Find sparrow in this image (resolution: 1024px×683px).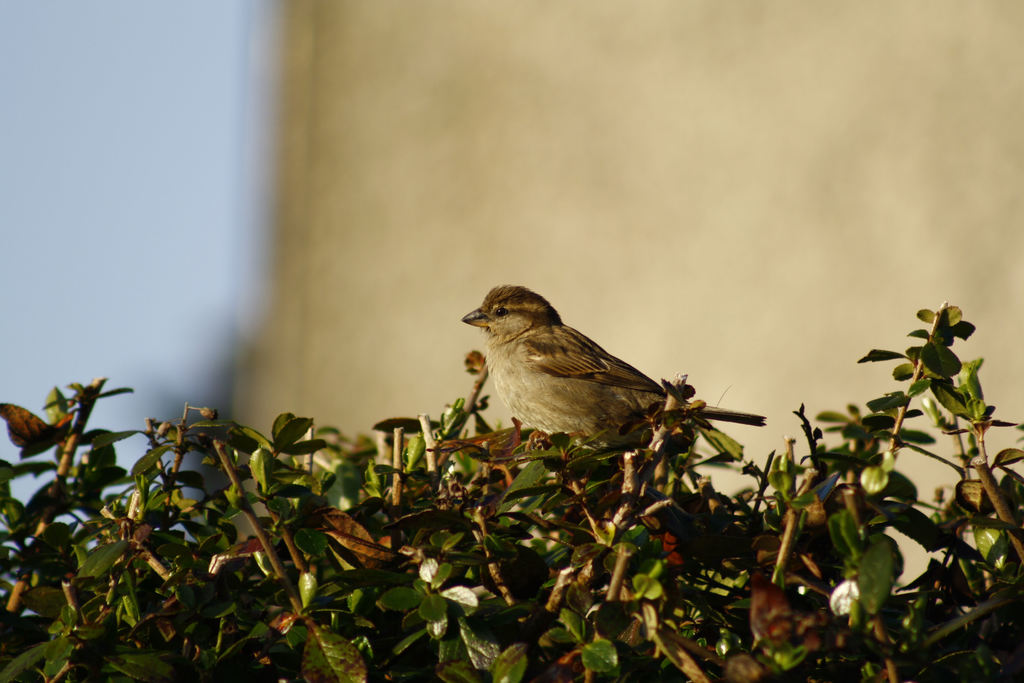
<bbox>459, 277, 770, 451</bbox>.
